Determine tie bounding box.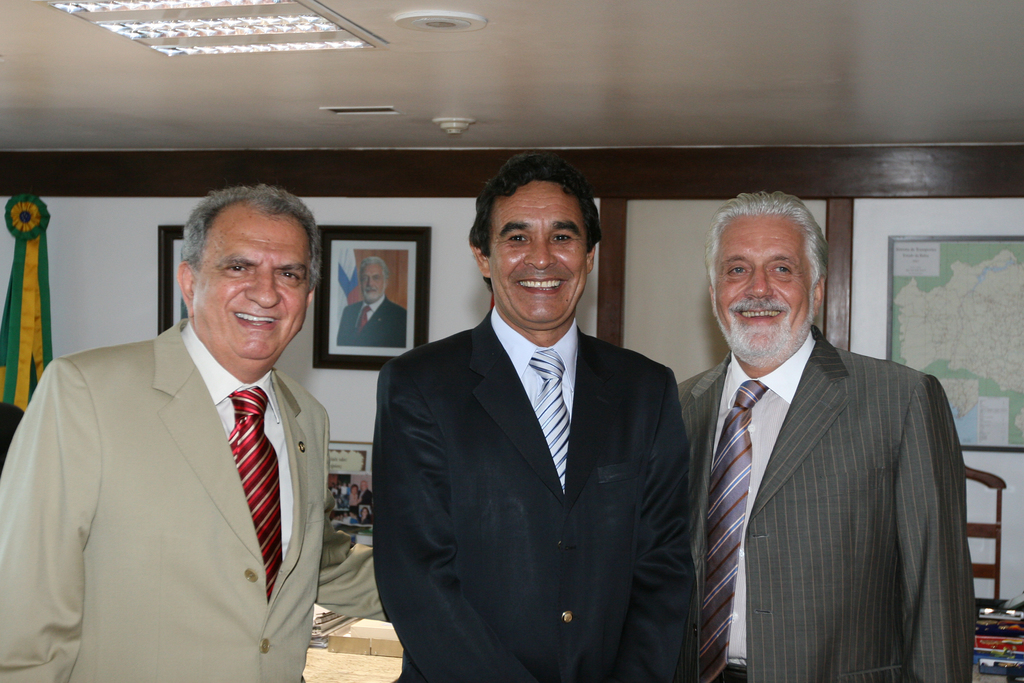
Determined: pyautogui.locateOnScreen(361, 304, 372, 333).
